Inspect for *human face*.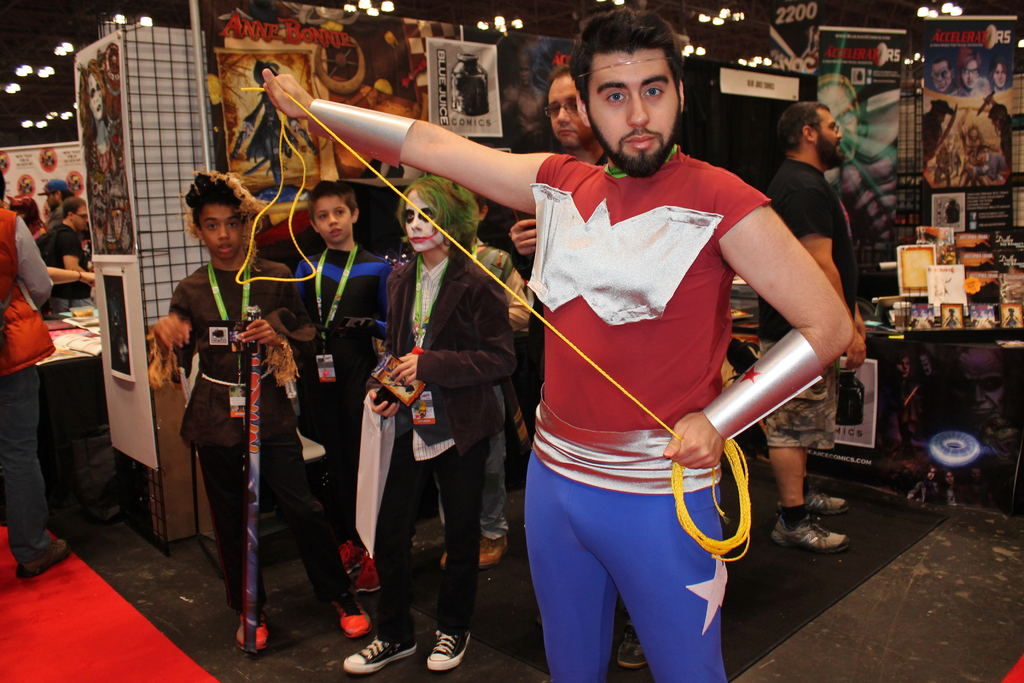
Inspection: (x1=195, y1=204, x2=240, y2=261).
